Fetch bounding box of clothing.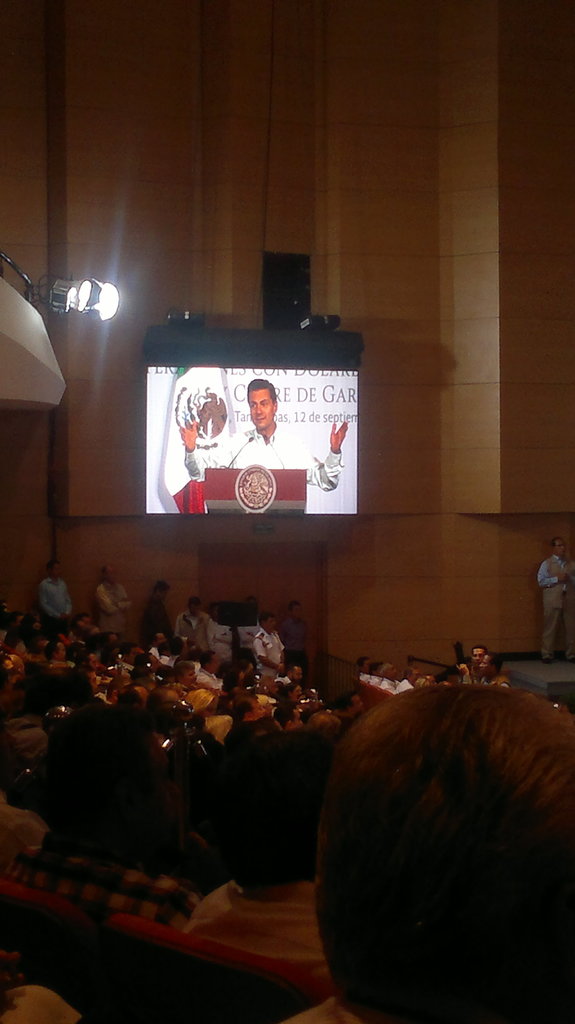
Bbox: 95:582:131:631.
